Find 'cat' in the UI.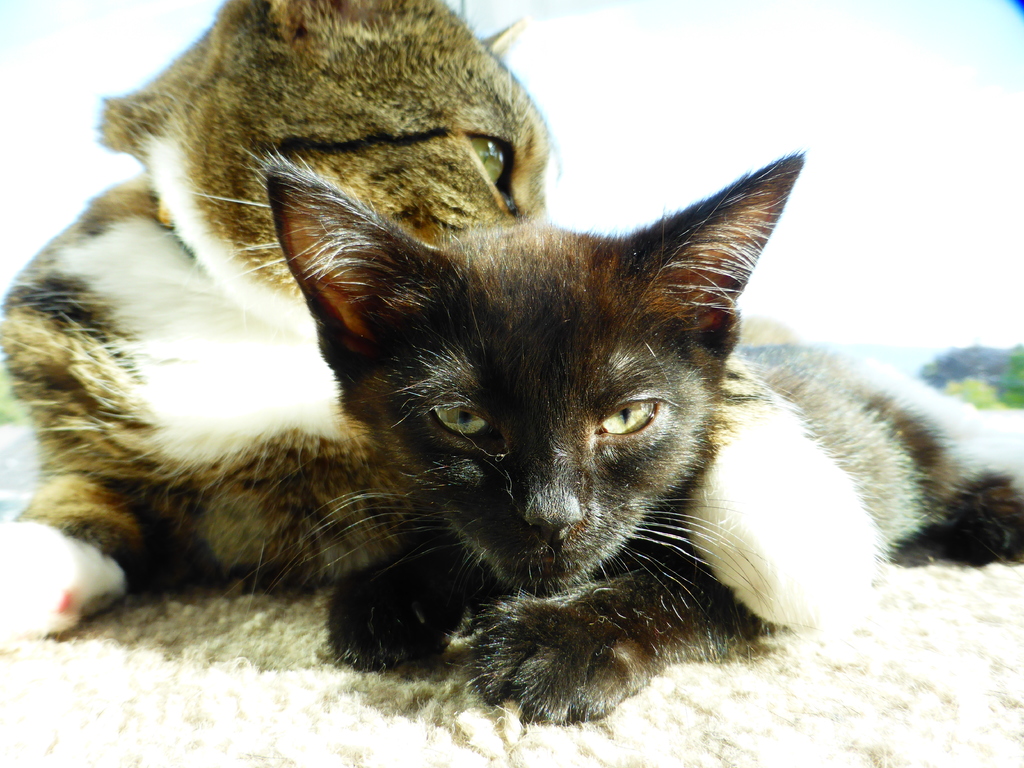
UI element at box(179, 136, 825, 737).
